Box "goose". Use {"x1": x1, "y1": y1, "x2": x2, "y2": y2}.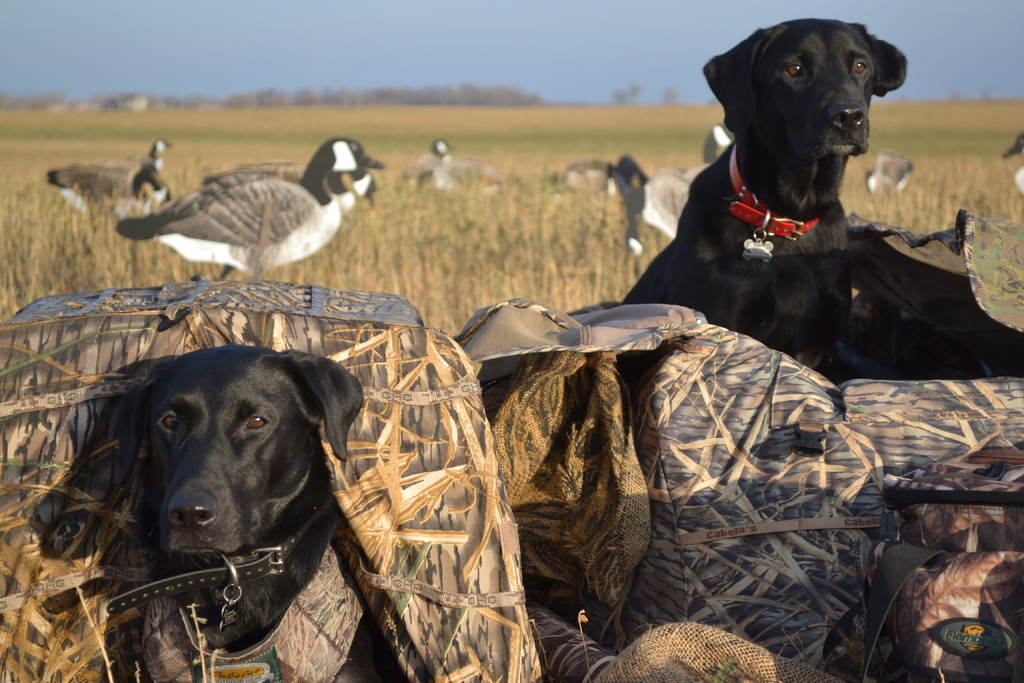
{"x1": 47, "y1": 138, "x2": 173, "y2": 210}.
